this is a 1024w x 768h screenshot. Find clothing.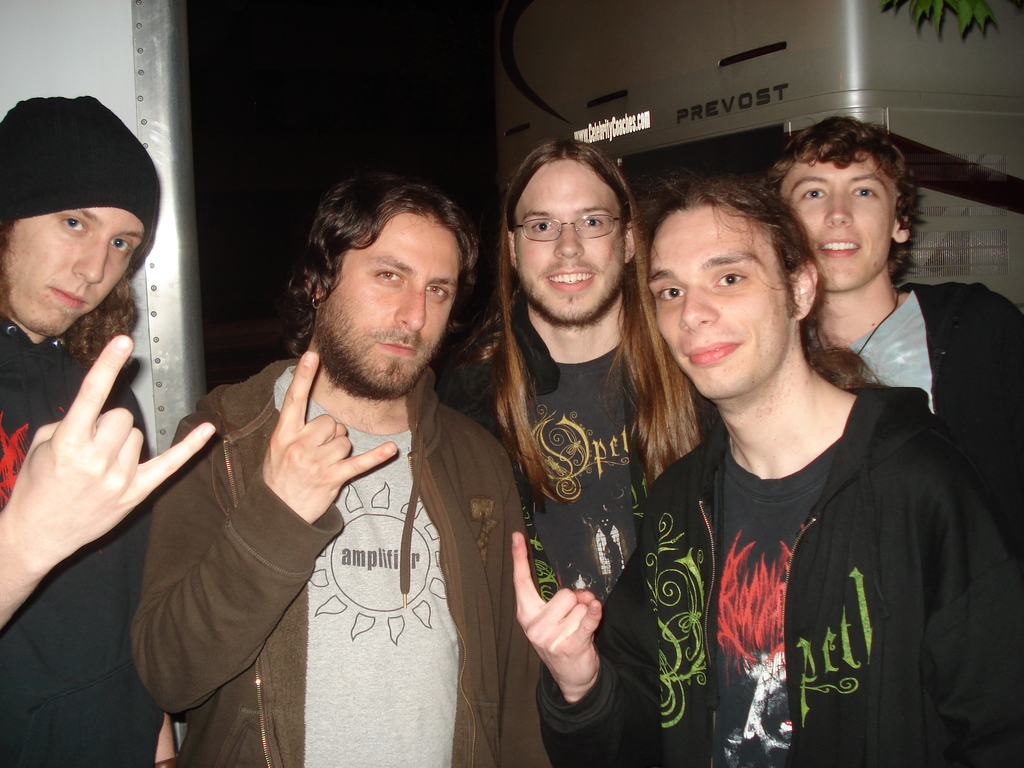
Bounding box: <bbox>125, 297, 536, 751</bbox>.
